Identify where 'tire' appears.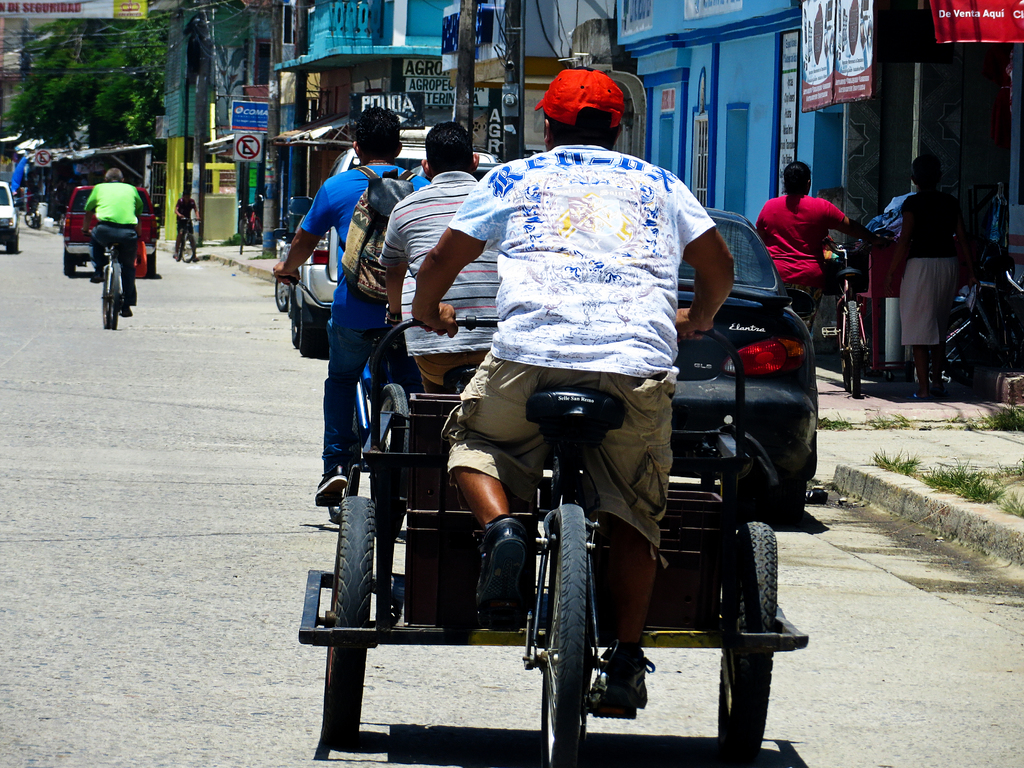
Appears at (179,232,196,261).
